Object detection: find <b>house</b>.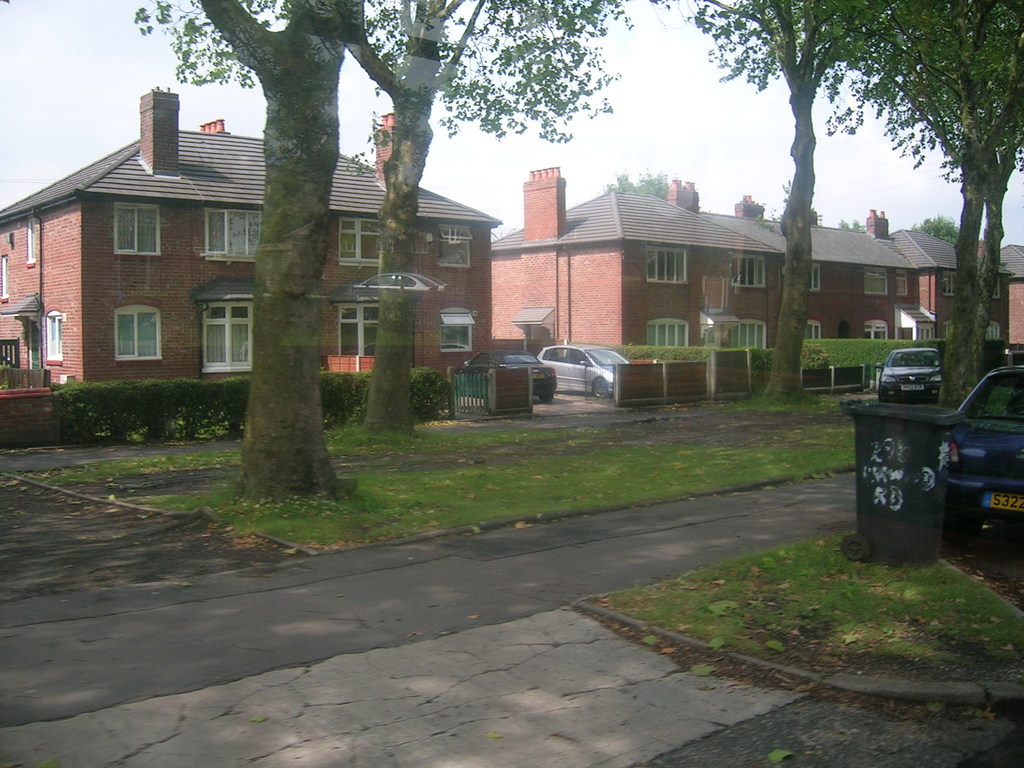
(491, 167, 787, 376).
